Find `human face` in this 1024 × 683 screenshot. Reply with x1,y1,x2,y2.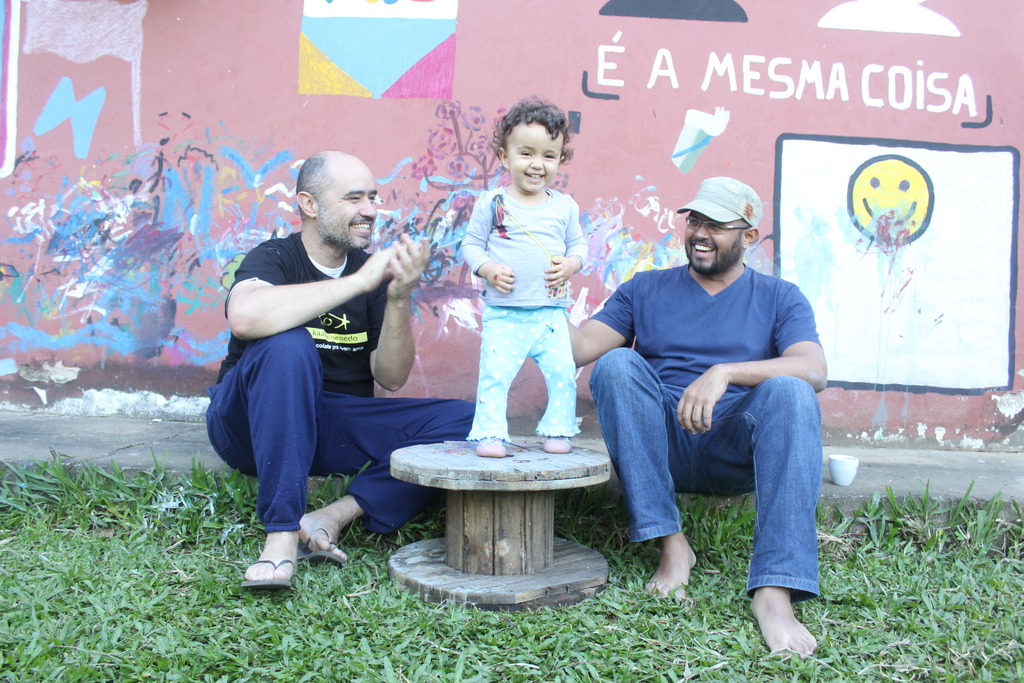
316,167,378,249.
